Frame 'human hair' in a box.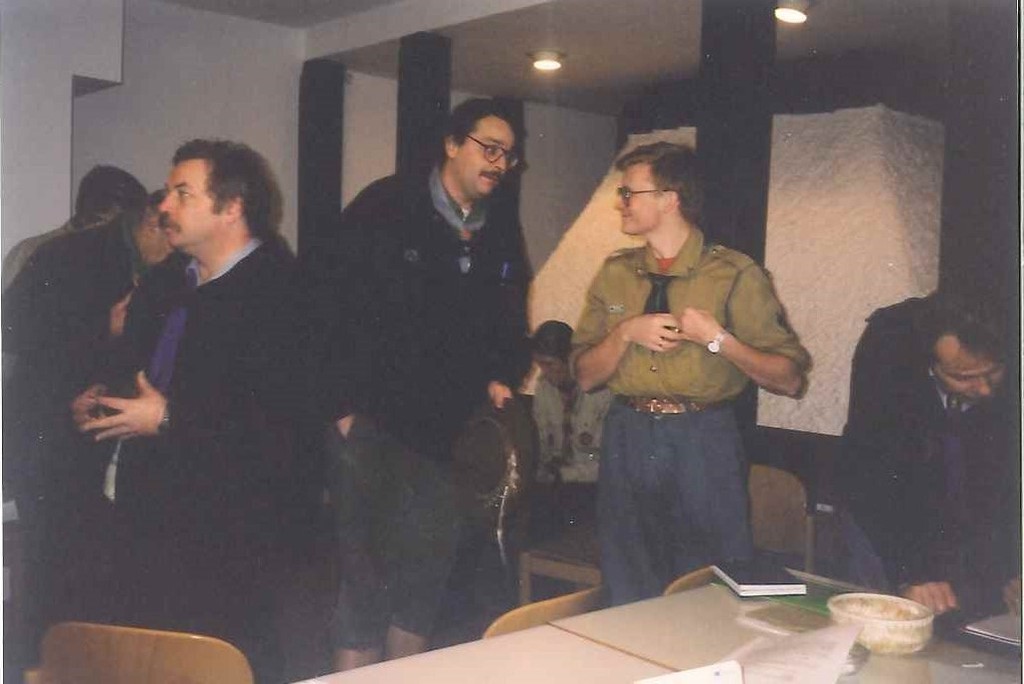
(x1=75, y1=162, x2=149, y2=227).
